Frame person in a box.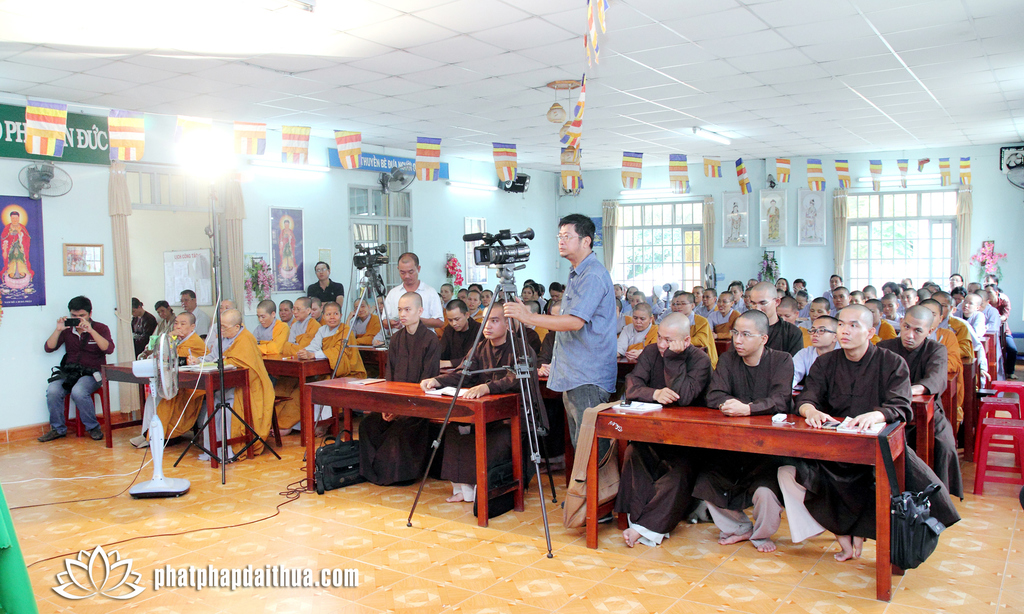
[502, 214, 626, 514].
